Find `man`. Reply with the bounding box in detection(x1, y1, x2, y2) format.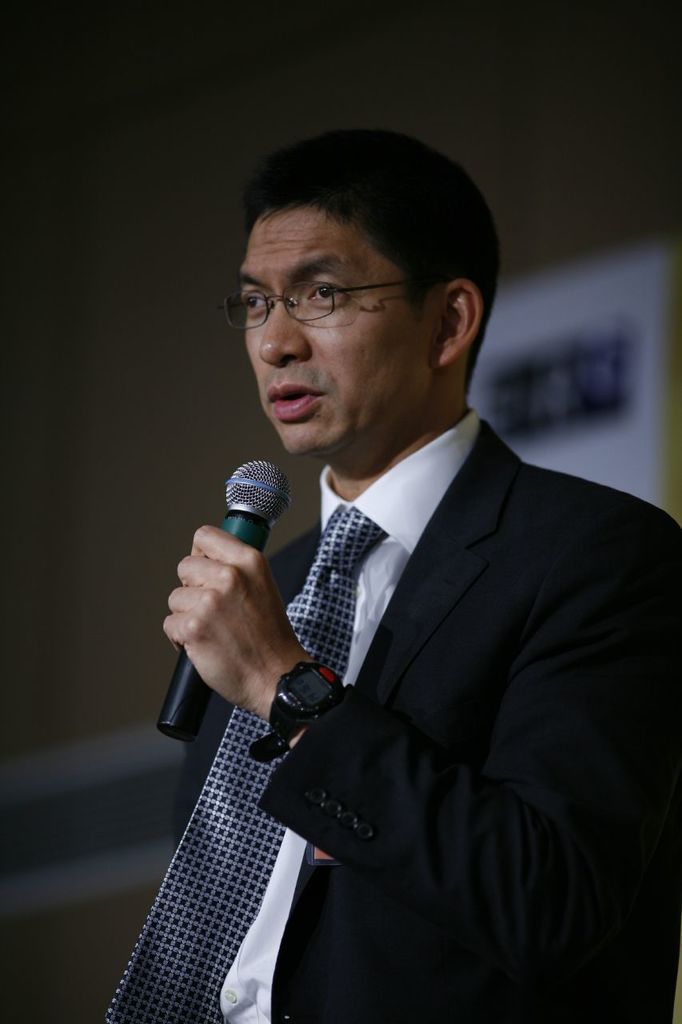
detection(67, 123, 681, 1023).
